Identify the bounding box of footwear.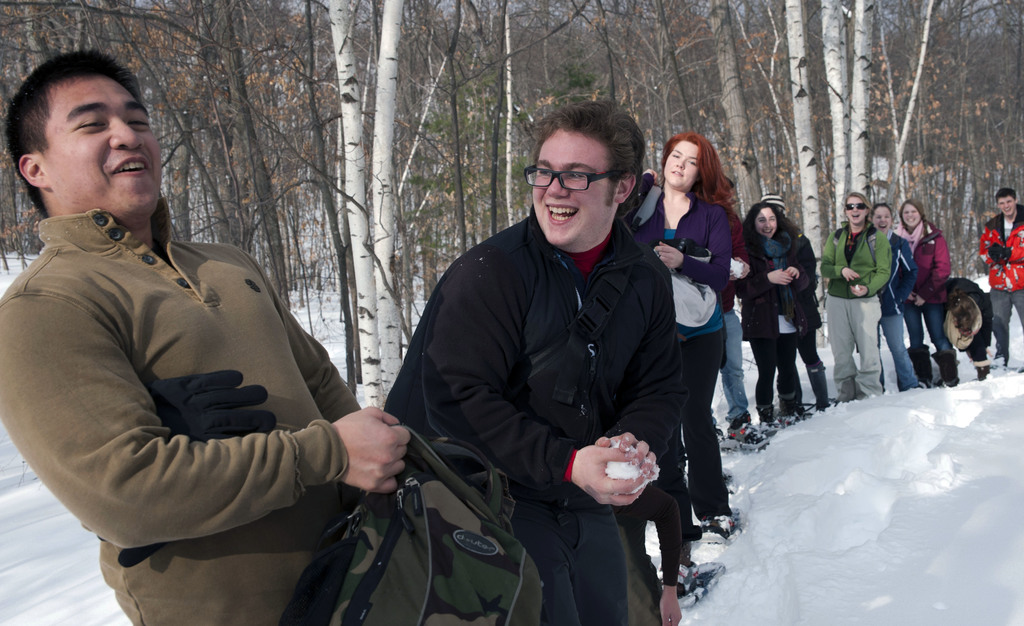
781, 411, 804, 428.
